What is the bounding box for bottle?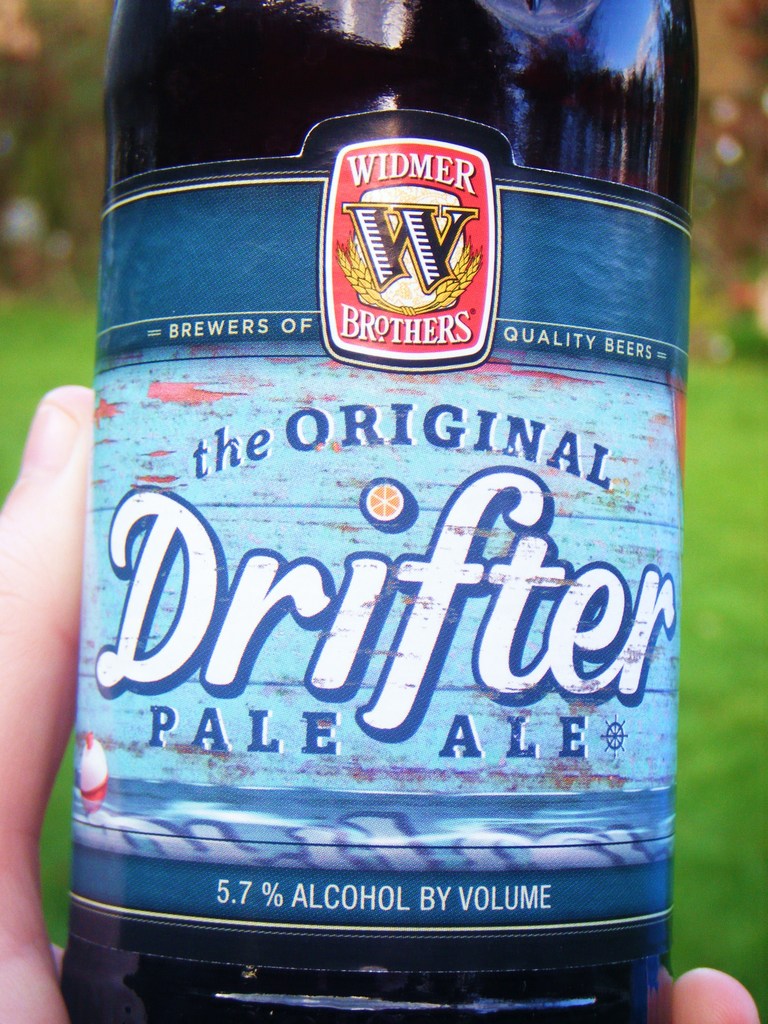
x1=60 y1=0 x2=701 y2=1023.
